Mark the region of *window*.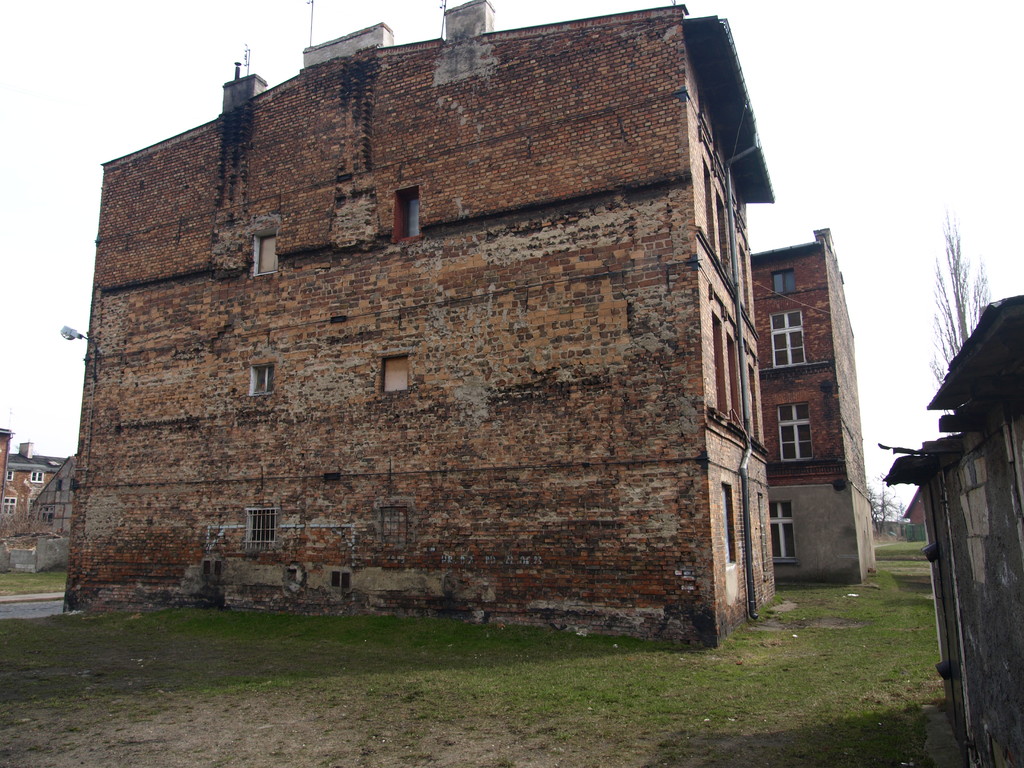
Region: x1=394, y1=183, x2=419, y2=239.
